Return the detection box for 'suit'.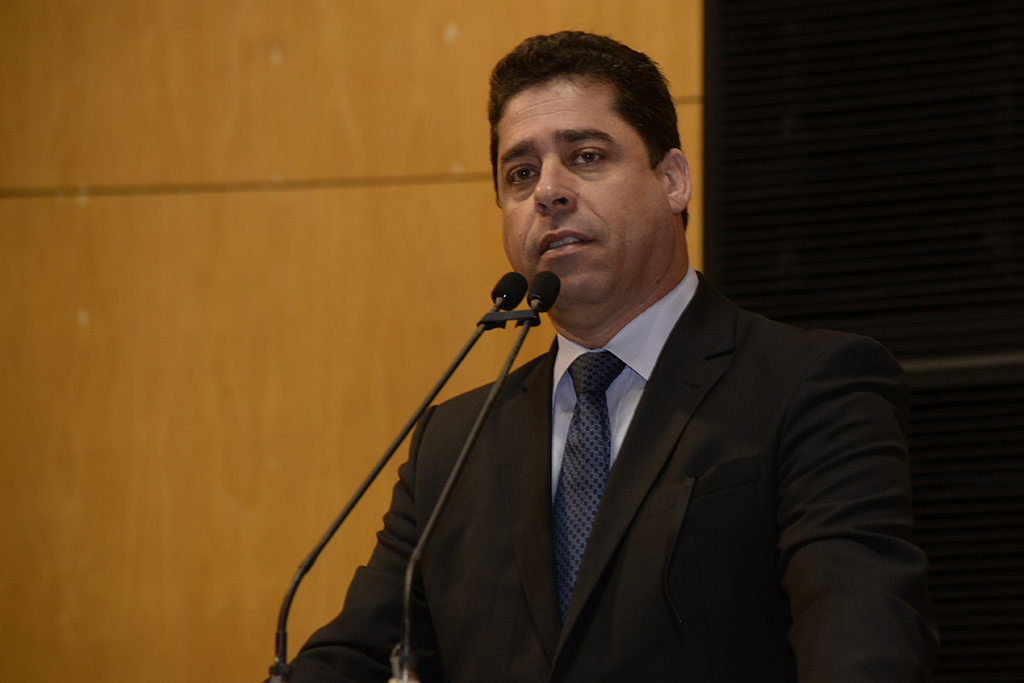
<box>348,201,915,670</box>.
